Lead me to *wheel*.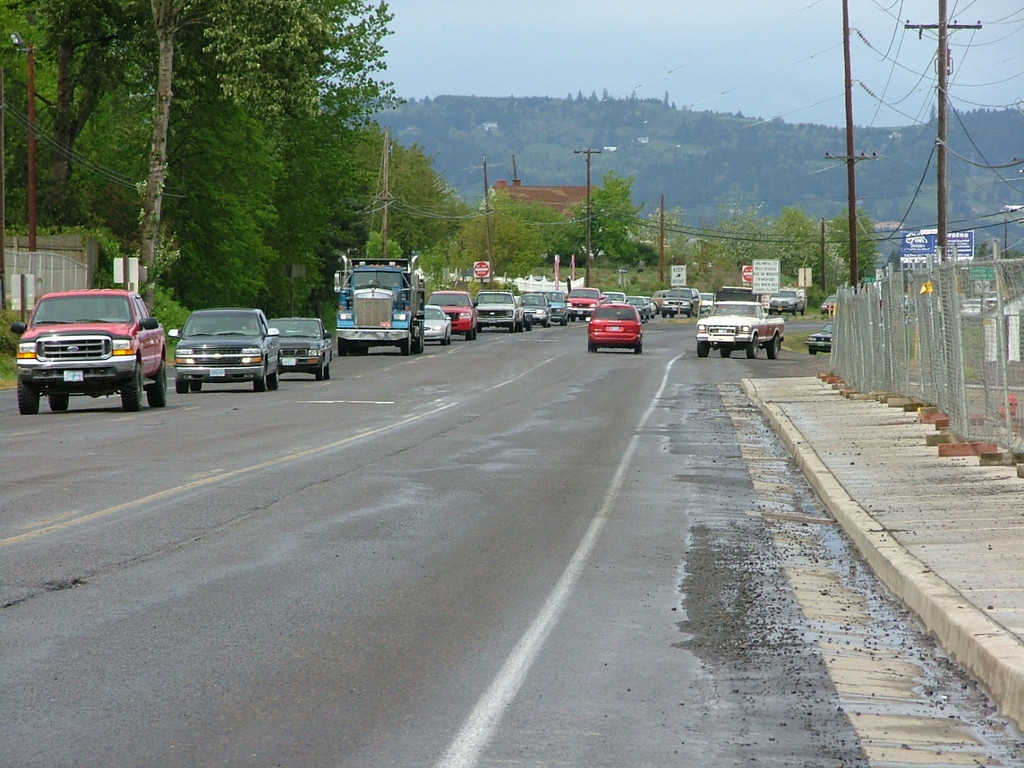
Lead to 524,312,533,332.
